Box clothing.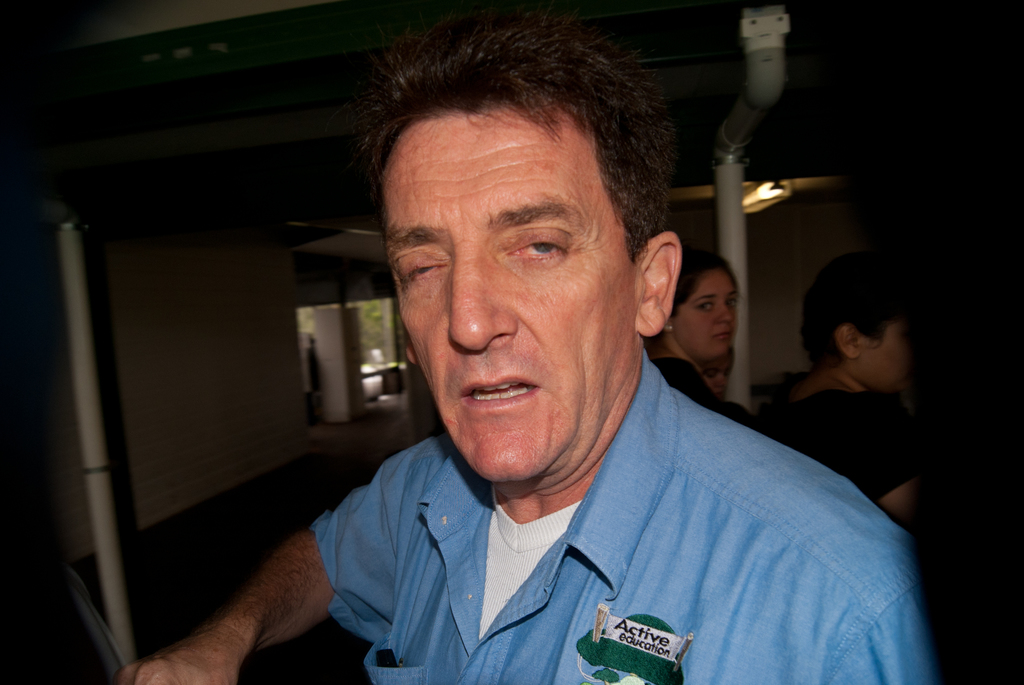
region(755, 386, 924, 502).
